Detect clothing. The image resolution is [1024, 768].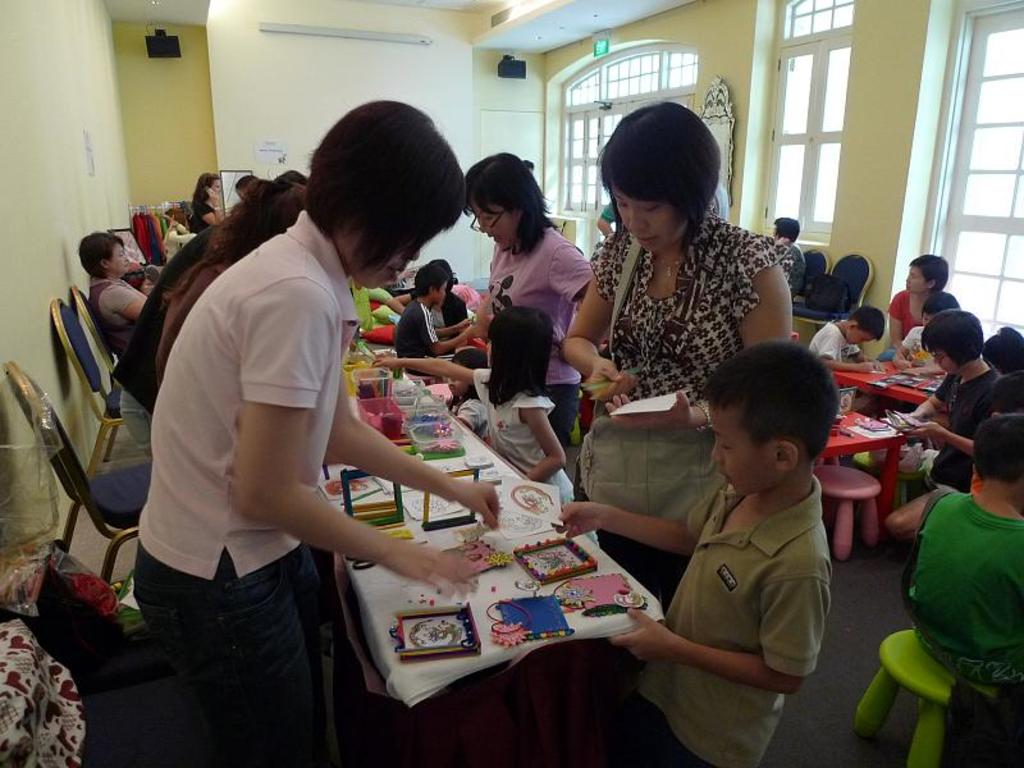
bbox=[600, 196, 617, 228].
